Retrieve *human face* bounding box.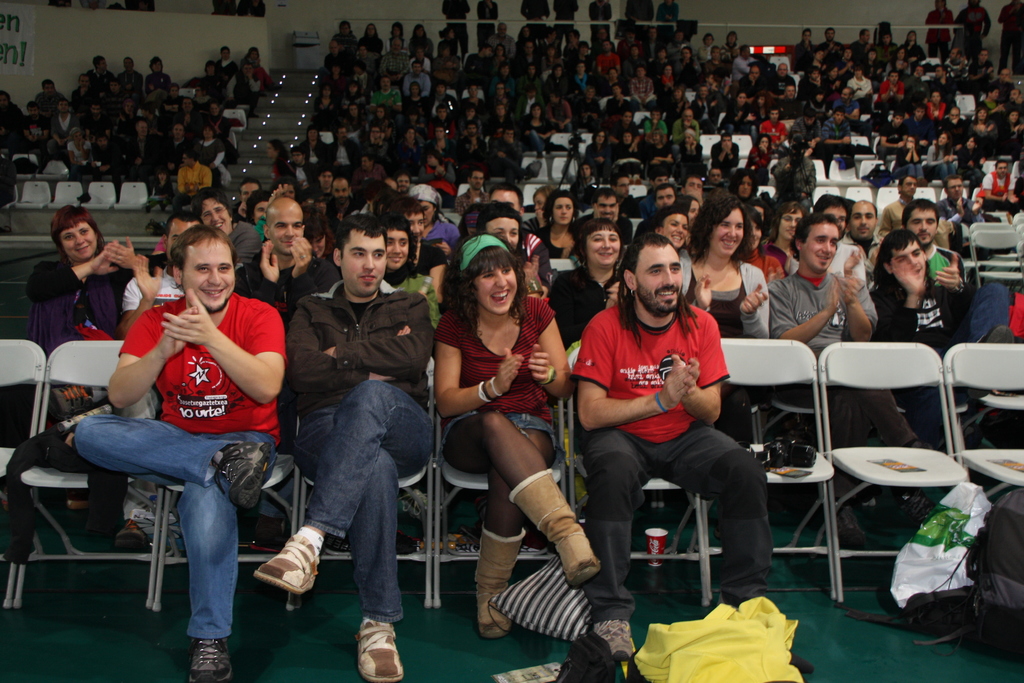
Bounding box: left=436, top=104, right=449, bottom=115.
